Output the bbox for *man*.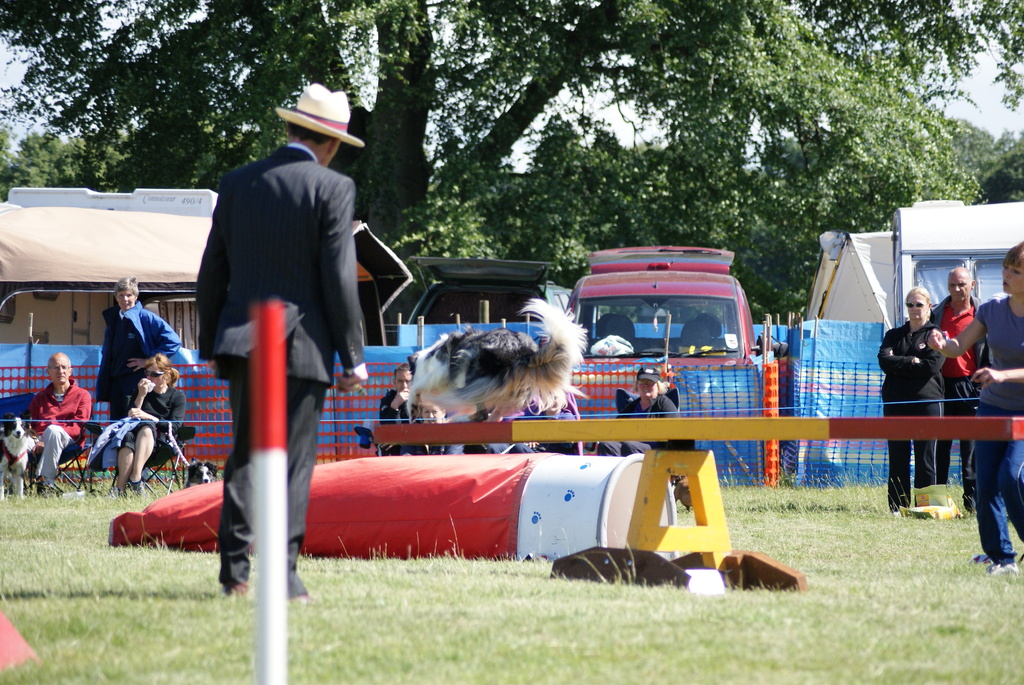
{"left": 929, "top": 265, "right": 993, "bottom": 514}.
